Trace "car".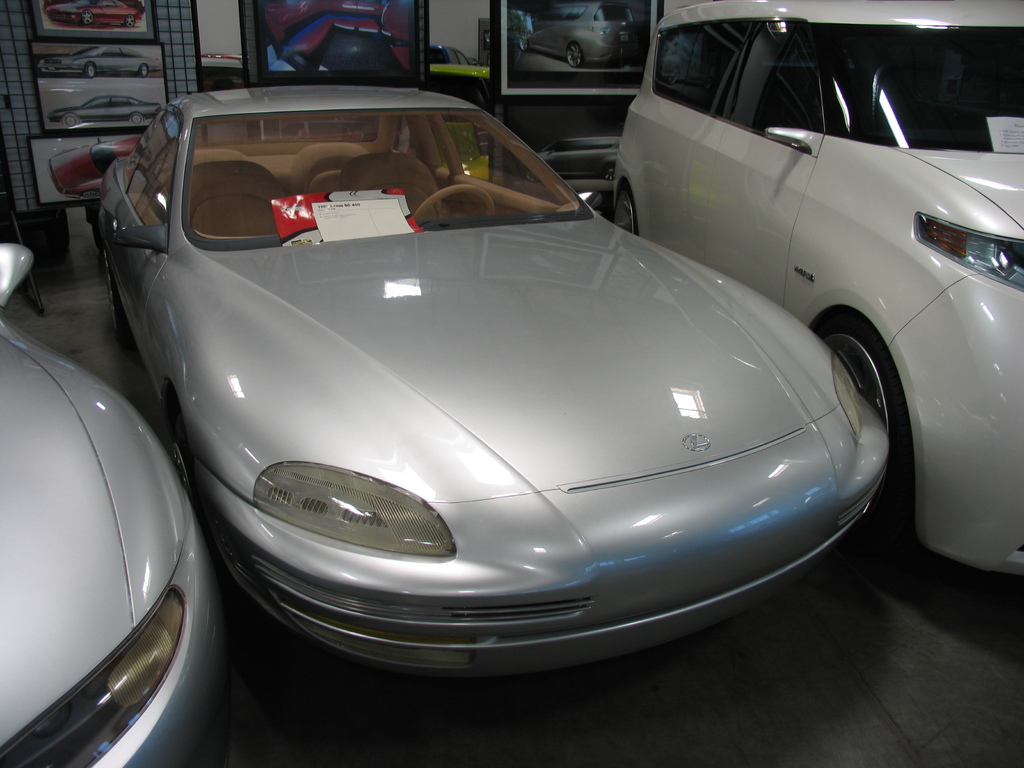
Traced to Rect(59, 98, 157, 120).
